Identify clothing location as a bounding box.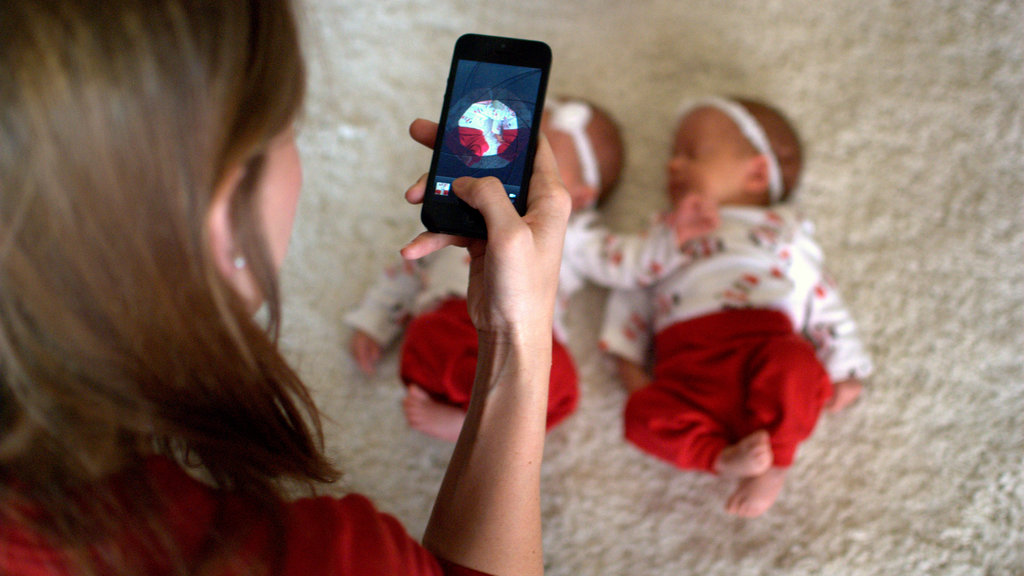
<region>599, 128, 865, 498</region>.
